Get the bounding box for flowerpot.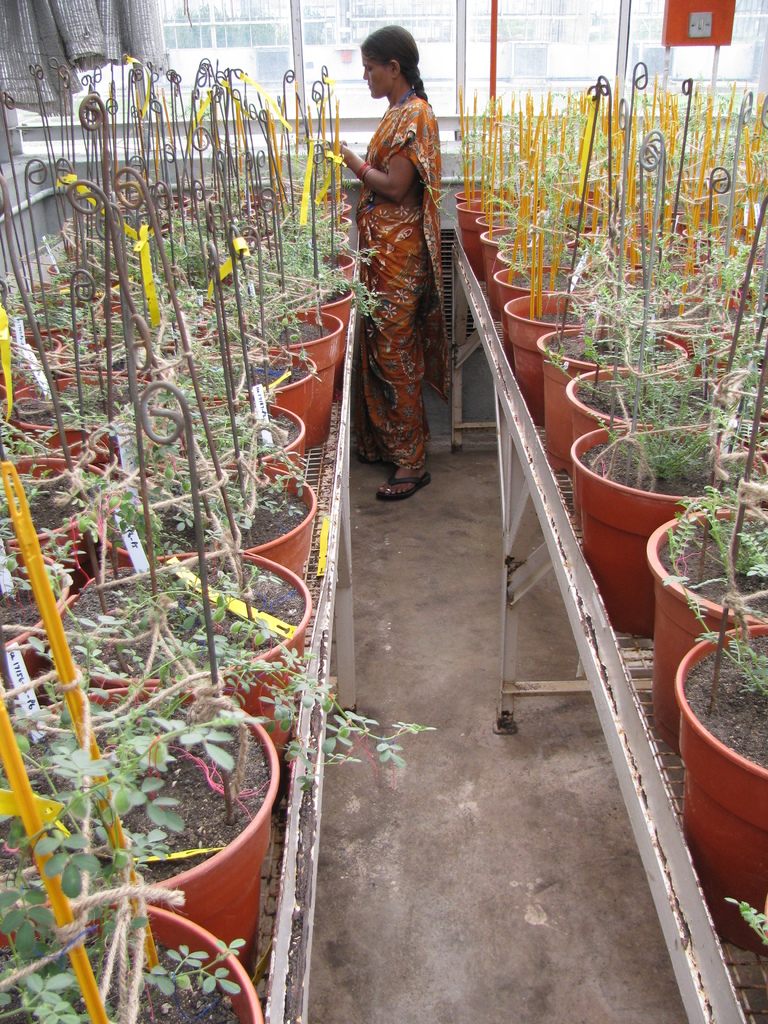
box=[537, 317, 686, 473].
